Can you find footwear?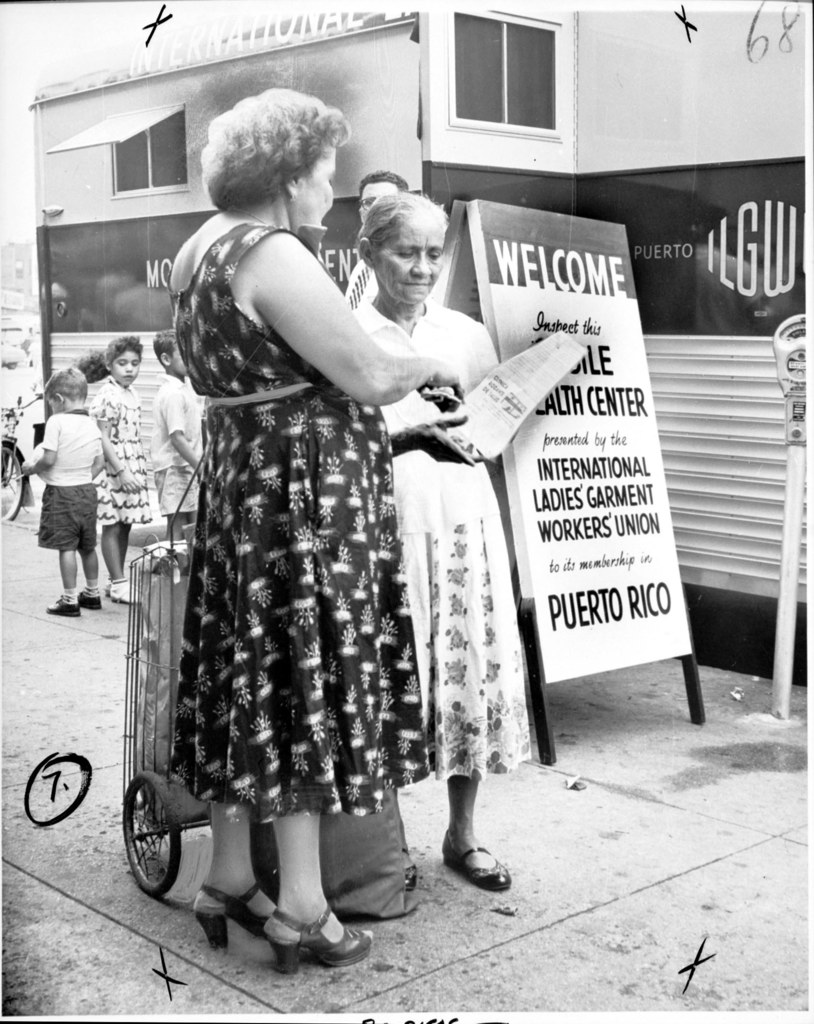
Yes, bounding box: <region>46, 600, 84, 616</region>.
